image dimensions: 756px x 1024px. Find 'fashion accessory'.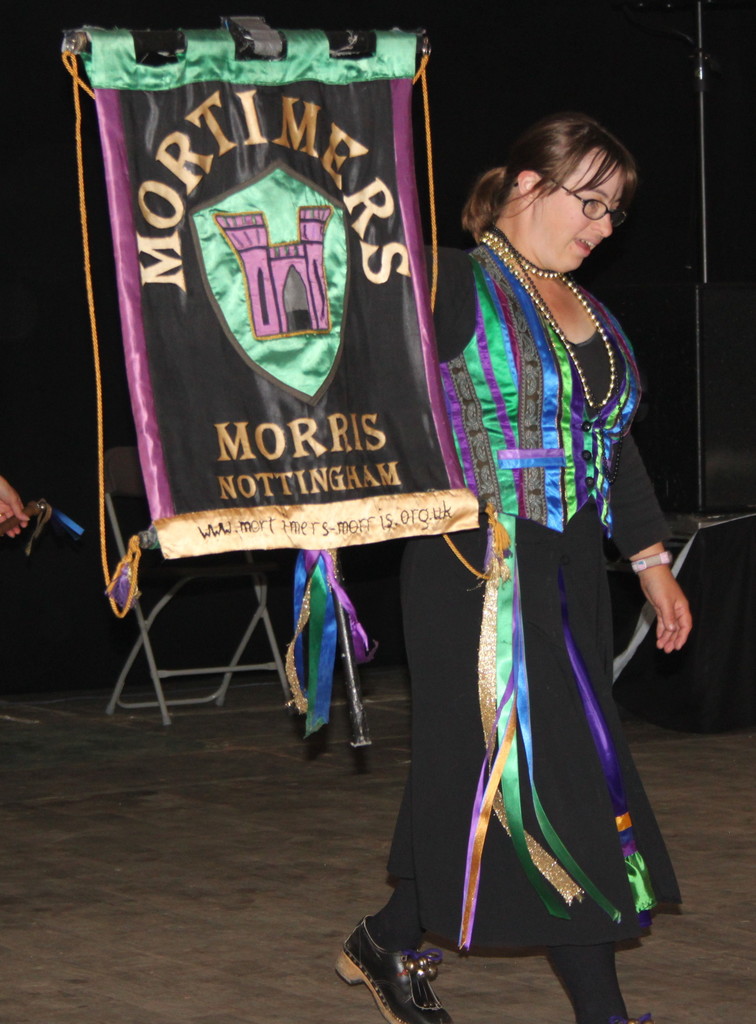
select_region(333, 916, 457, 1023).
